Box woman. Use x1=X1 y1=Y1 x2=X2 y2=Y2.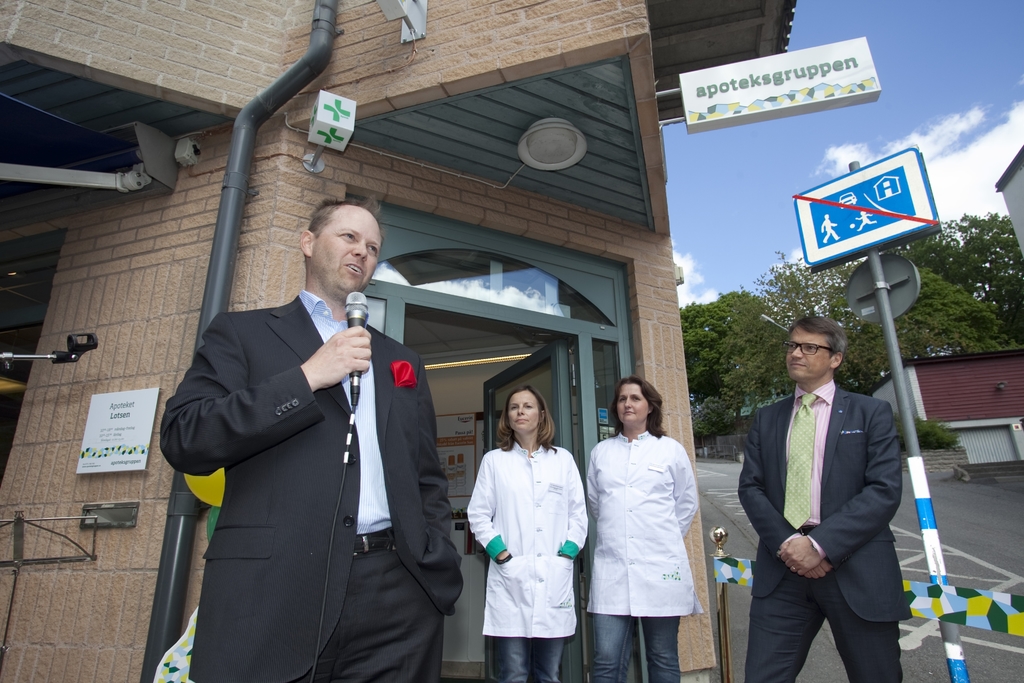
x1=461 y1=383 x2=591 y2=682.
